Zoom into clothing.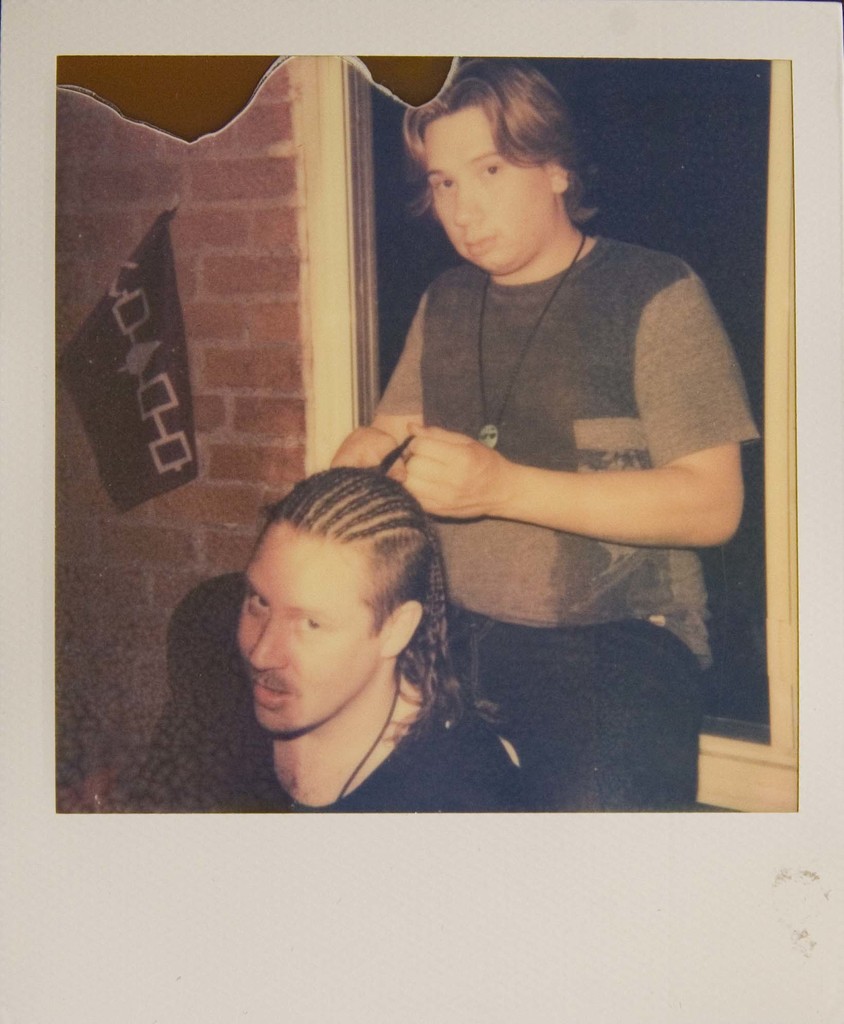
Zoom target: {"x1": 373, "y1": 260, "x2": 756, "y2": 840}.
